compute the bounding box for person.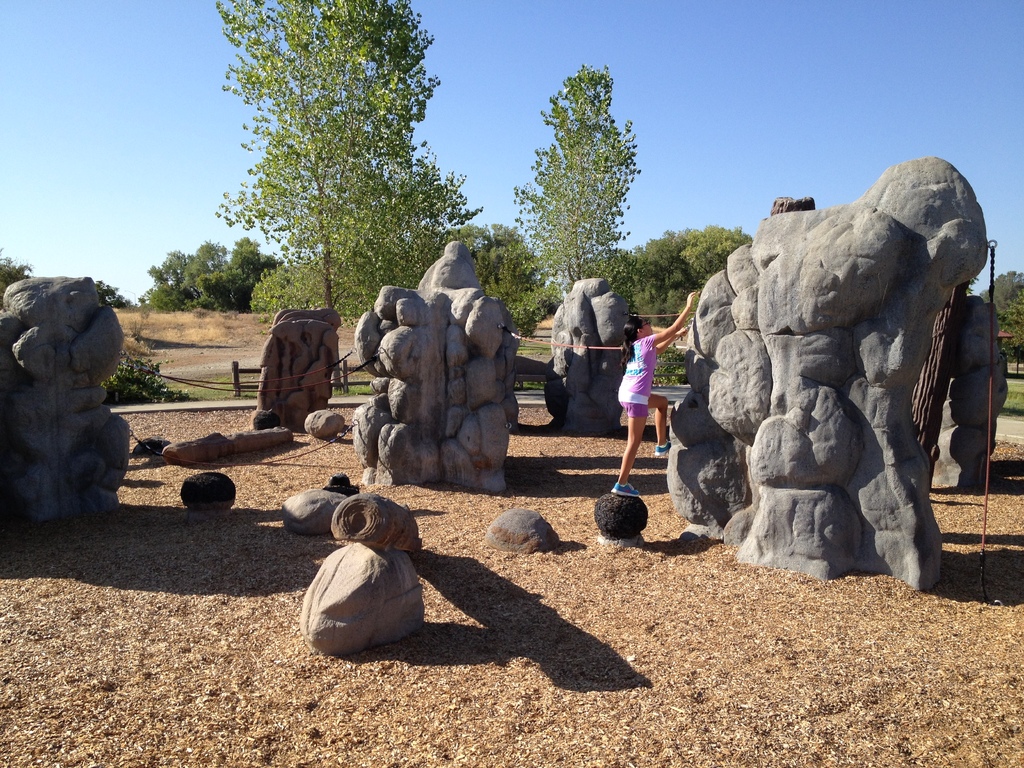
[610,291,703,495].
